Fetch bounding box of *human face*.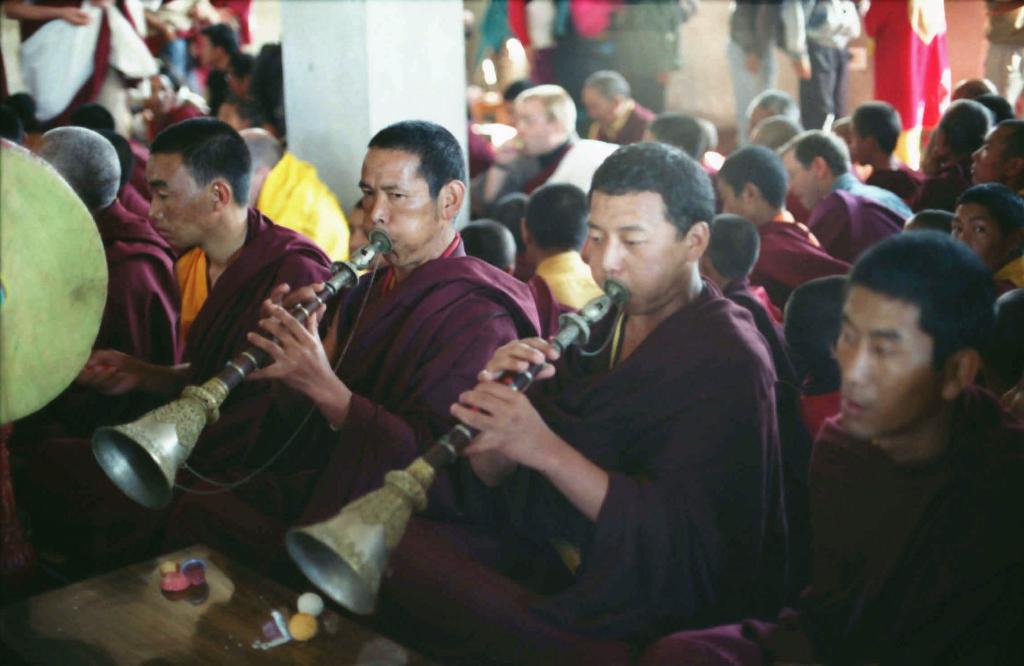
Bbox: bbox(714, 180, 752, 216).
